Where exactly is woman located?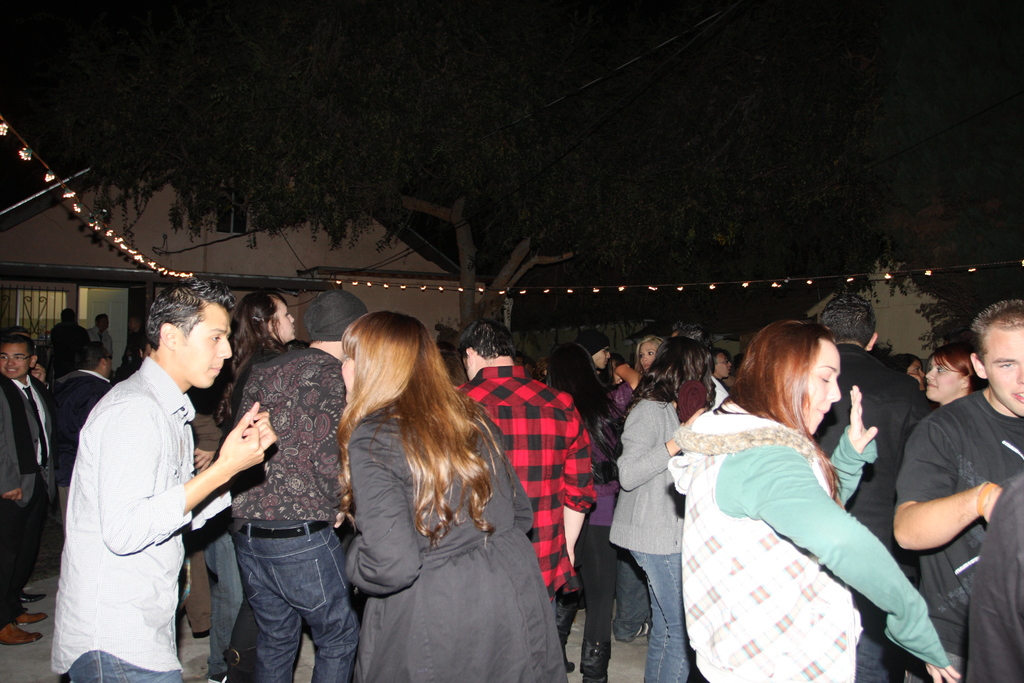
Its bounding box is box=[674, 315, 916, 682].
